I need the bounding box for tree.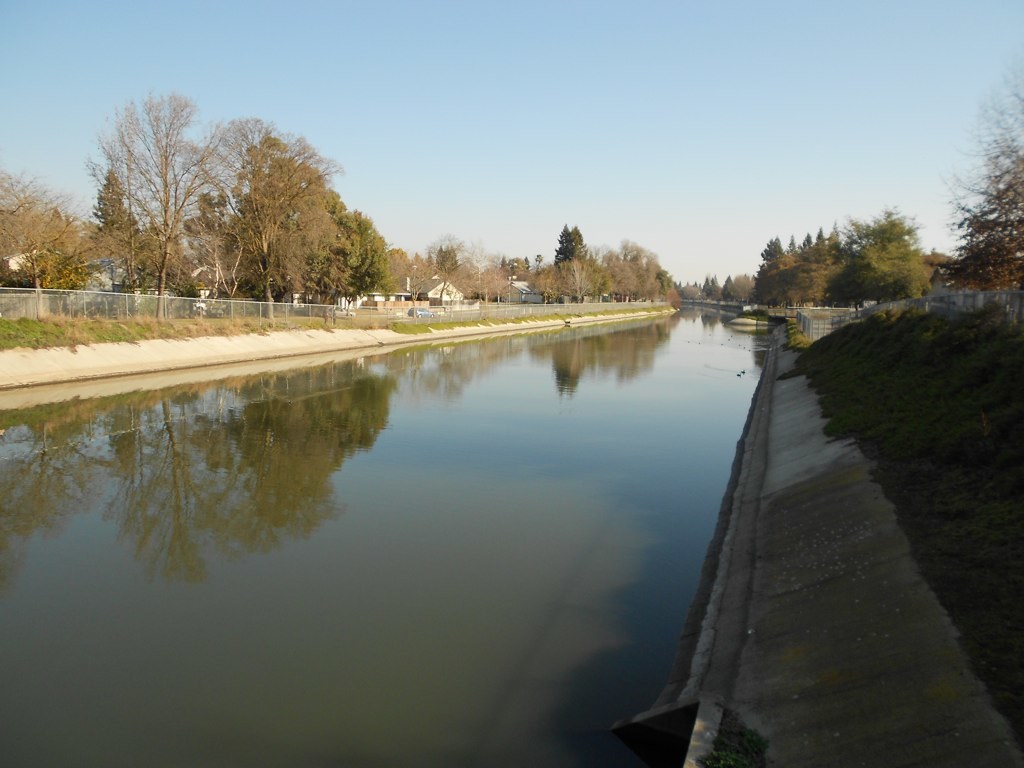
Here it is: [0, 171, 78, 299].
